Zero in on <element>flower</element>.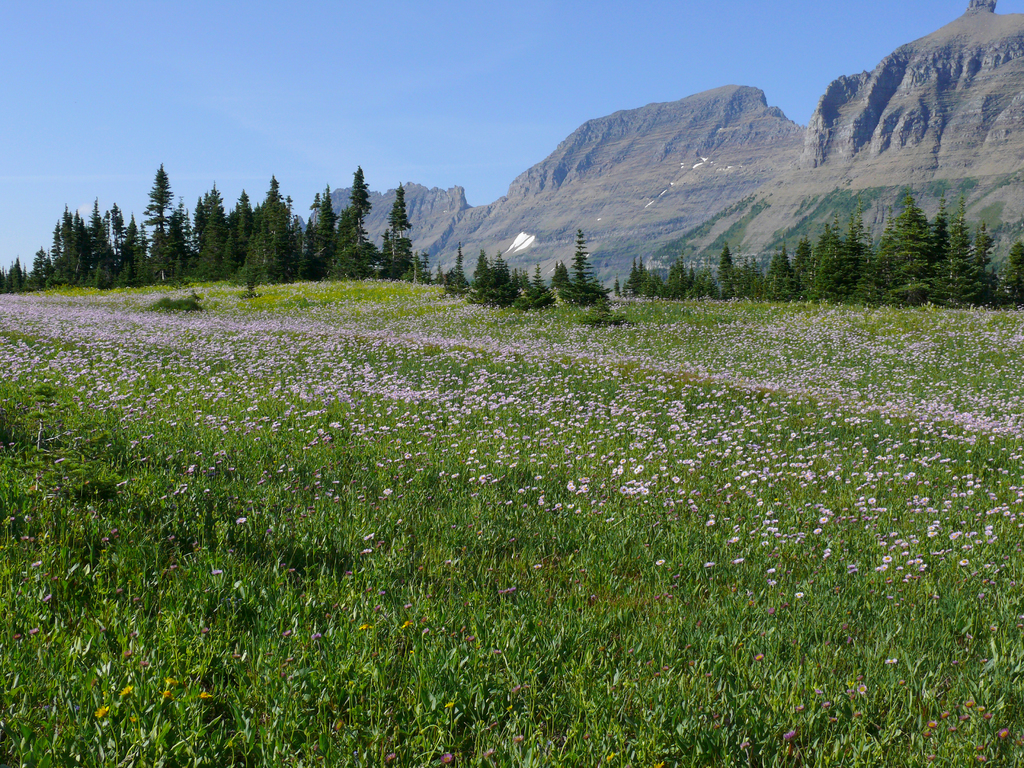
Zeroed in: {"left": 856, "top": 684, "right": 868, "bottom": 698}.
